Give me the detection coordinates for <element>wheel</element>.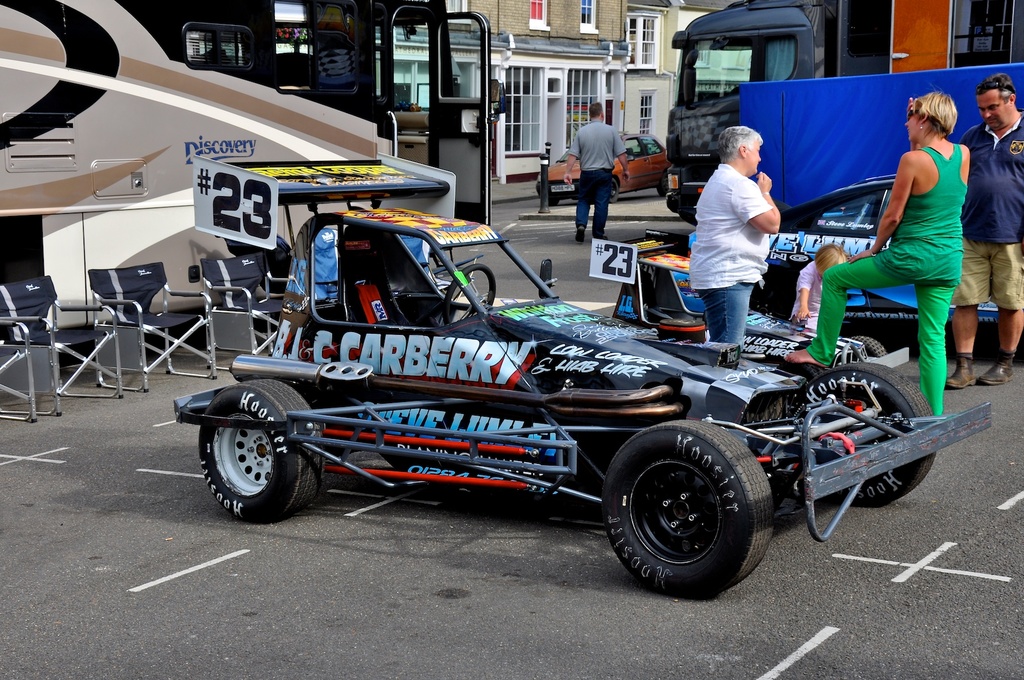
locate(196, 376, 320, 527).
